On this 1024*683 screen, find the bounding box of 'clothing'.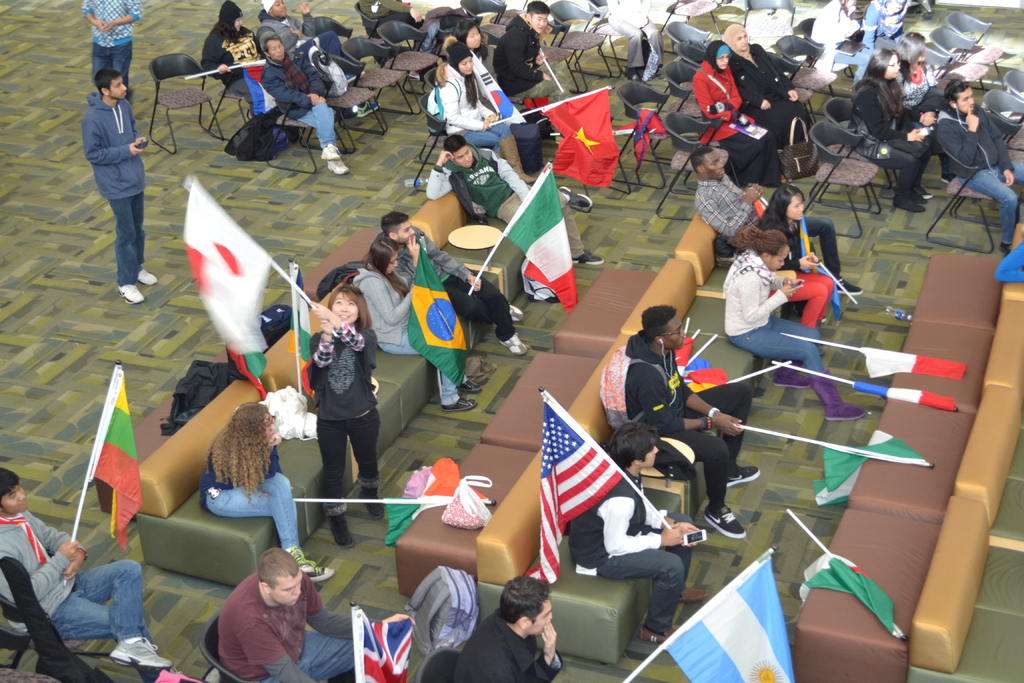
Bounding box: x1=425 y1=157 x2=588 y2=261.
